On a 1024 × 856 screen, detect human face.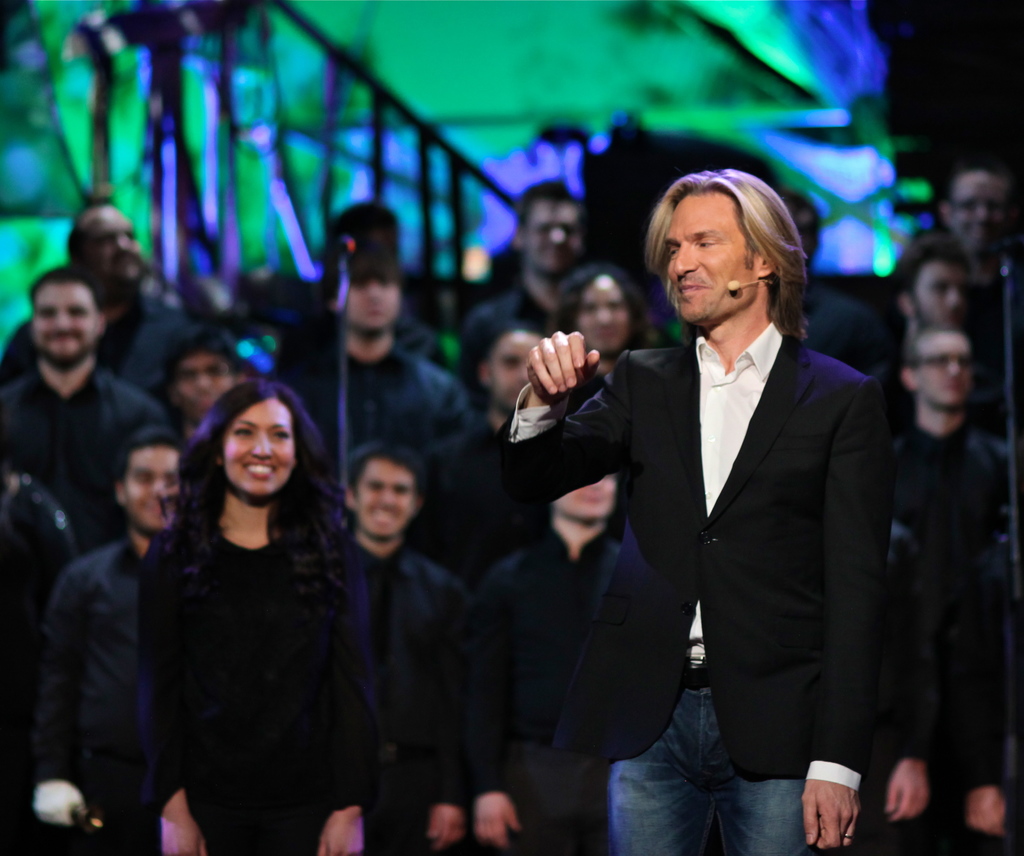
box=[349, 280, 402, 340].
